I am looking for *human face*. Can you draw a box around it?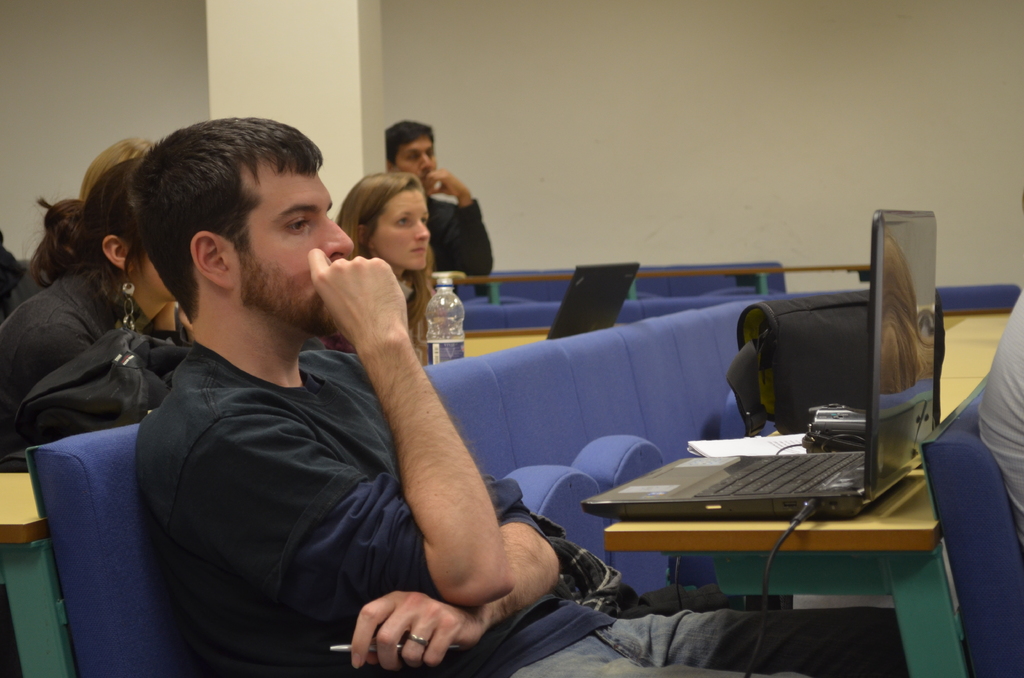
Sure, the bounding box is x1=369, y1=183, x2=429, y2=273.
